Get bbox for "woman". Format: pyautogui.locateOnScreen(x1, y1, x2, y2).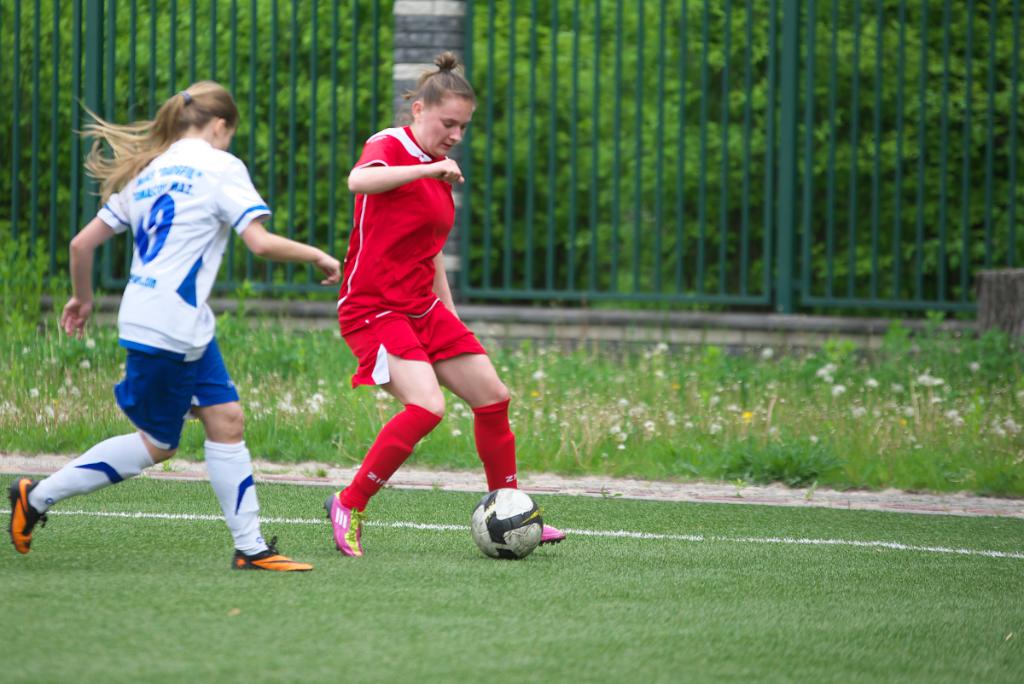
pyautogui.locateOnScreen(9, 79, 340, 572).
